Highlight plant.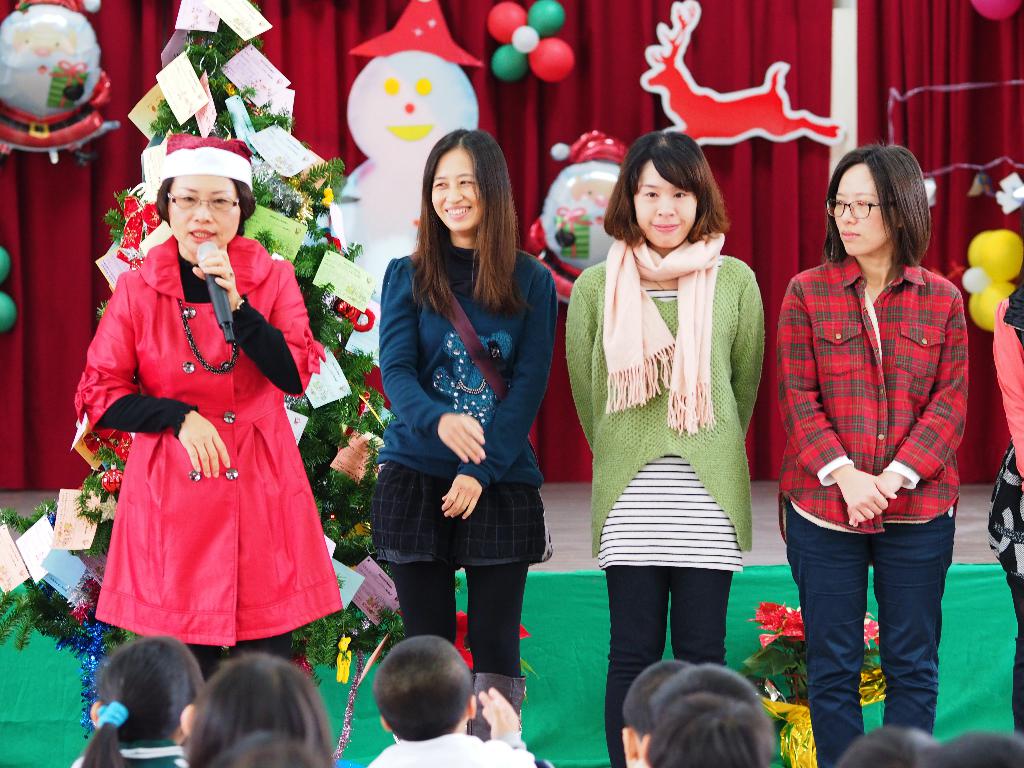
Highlighted region: 740,598,884,706.
